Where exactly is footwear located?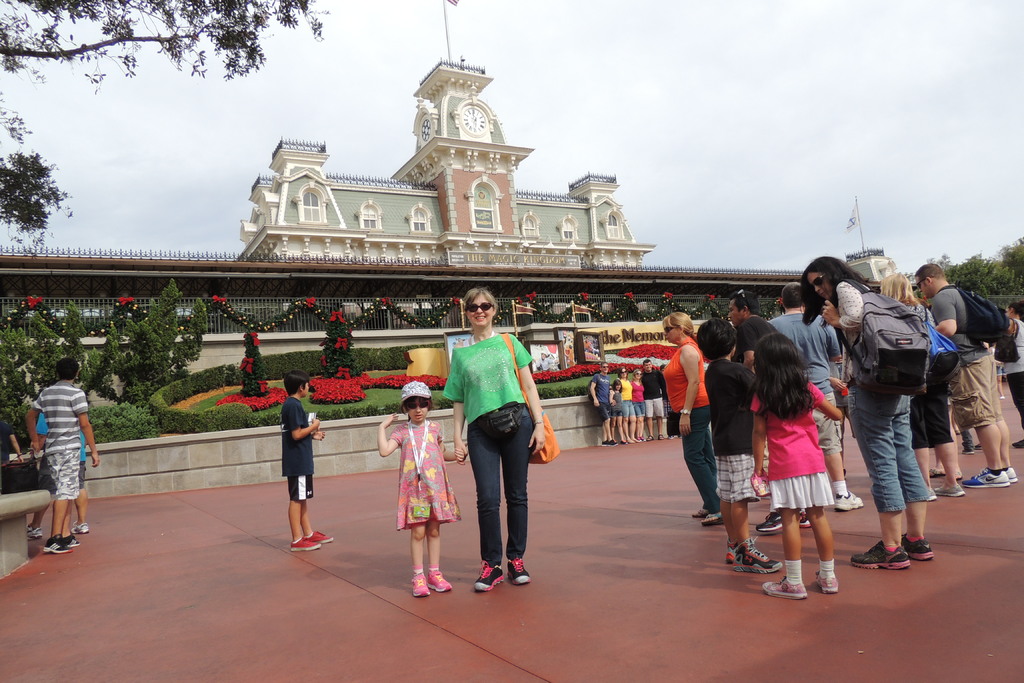
Its bounding box is select_region(476, 563, 503, 591).
